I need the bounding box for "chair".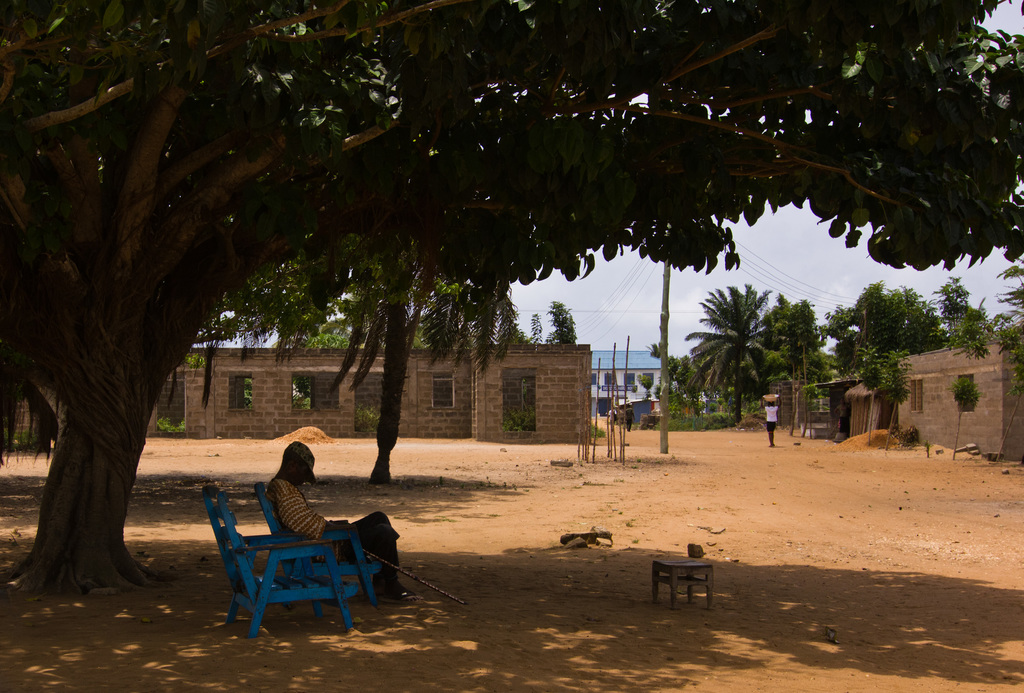
Here it is: locate(250, 487, 382, 617).
